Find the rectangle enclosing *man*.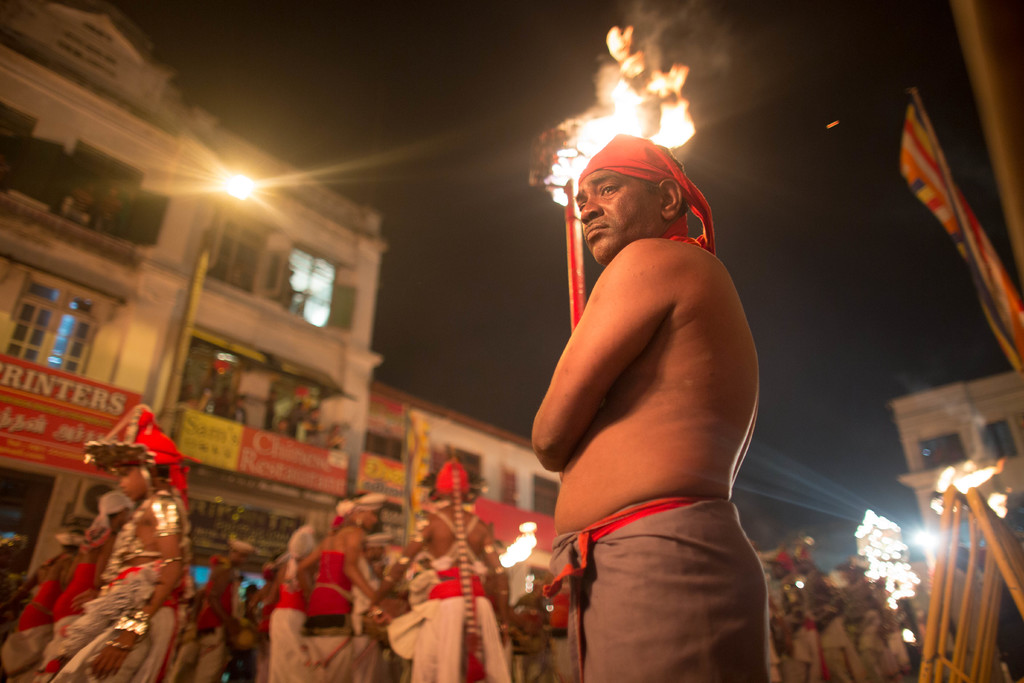
[x1=531, y1=131, x2=770, y2=682].
